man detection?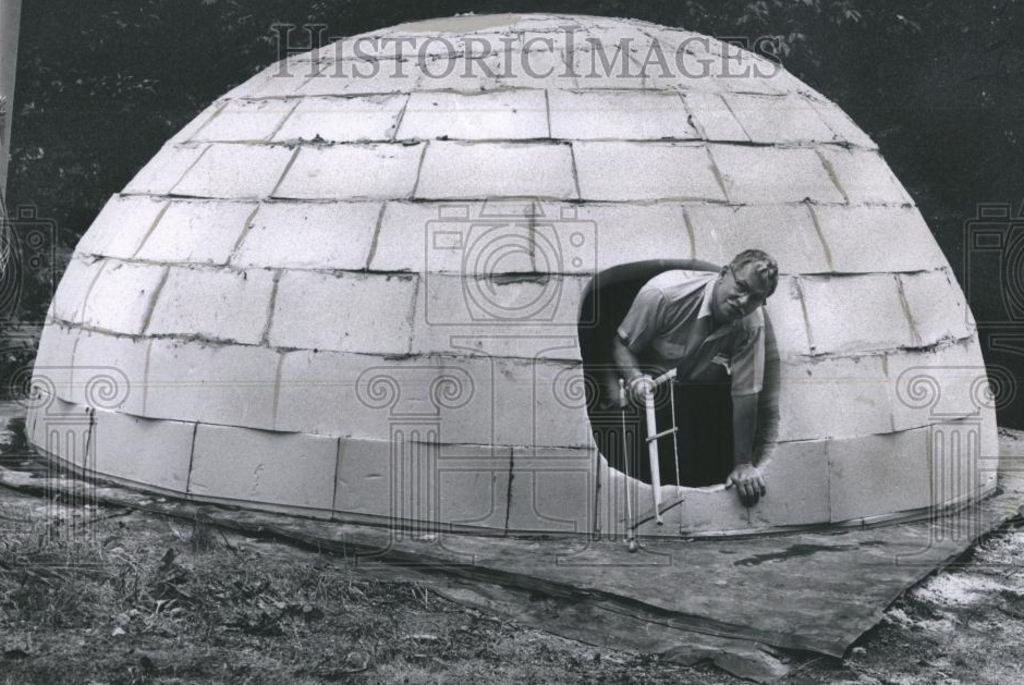
<region>578, 237, 806, 523</region>
